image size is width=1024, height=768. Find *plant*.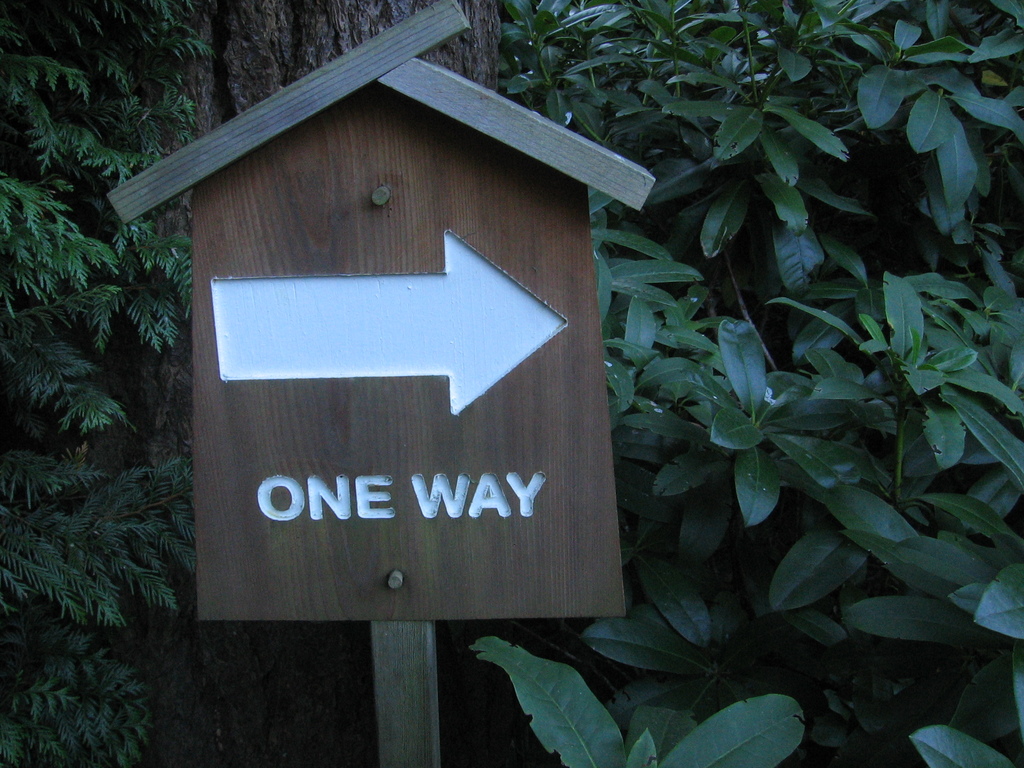
bbox=[255, 0, 993, 767].
